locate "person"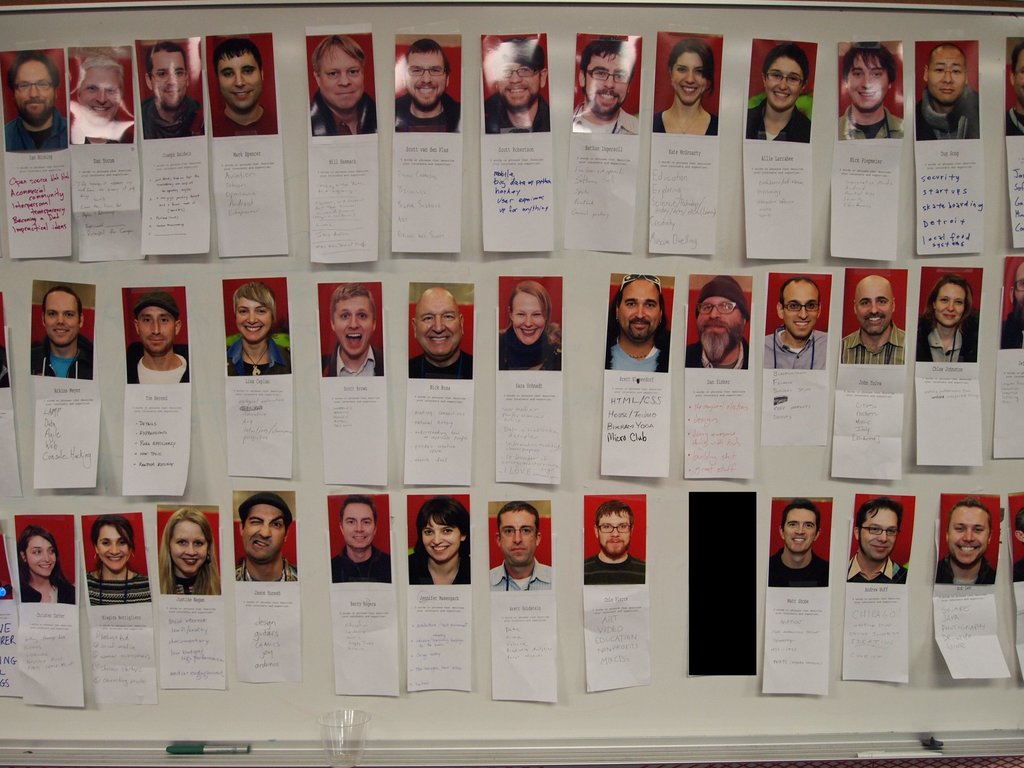
left=773, top=507, right=831, bottom=590
